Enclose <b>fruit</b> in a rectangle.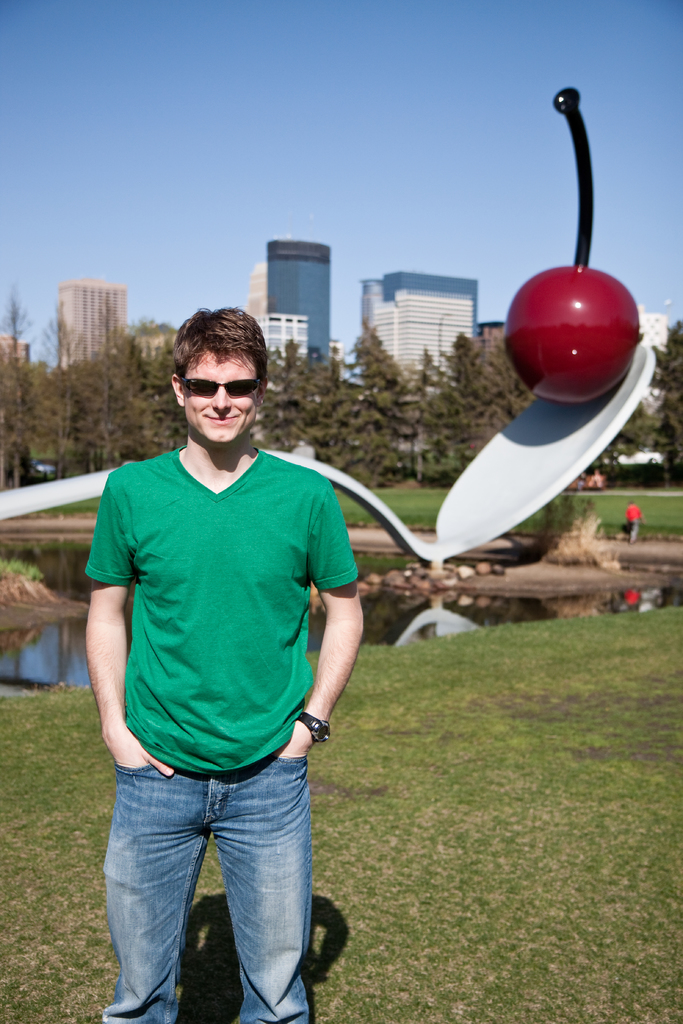
[left=494, top=237, right=640, bottom=381].
